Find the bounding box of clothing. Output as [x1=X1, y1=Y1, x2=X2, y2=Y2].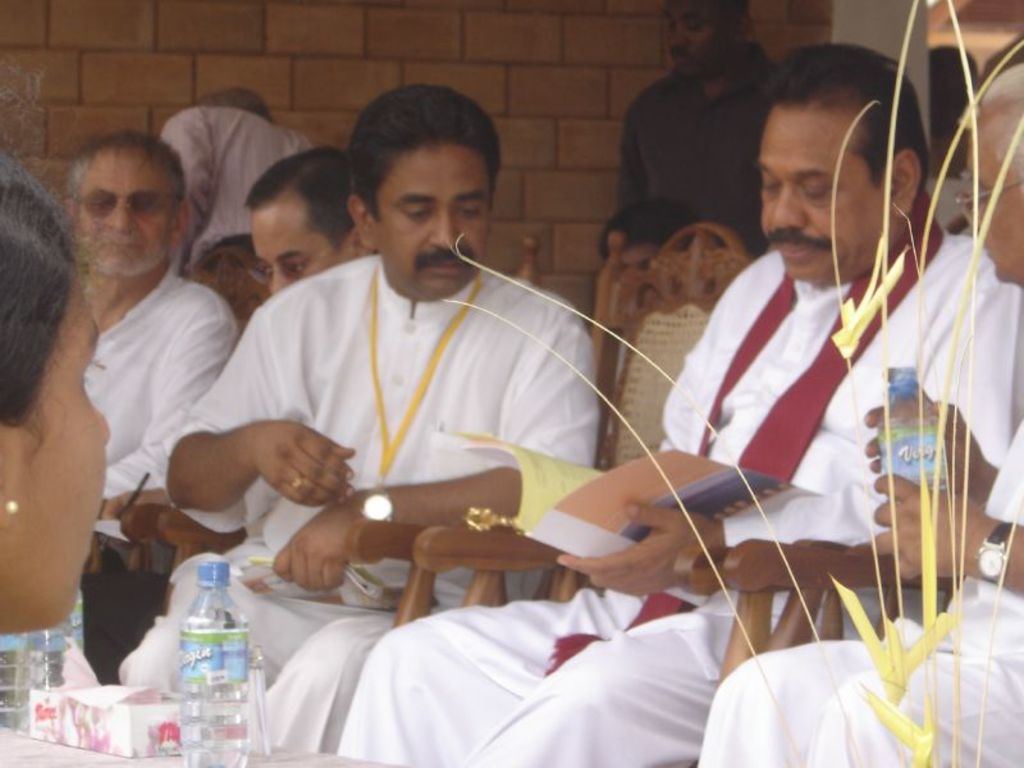
[x1=166, y1=256, x2=599, y2=755].
